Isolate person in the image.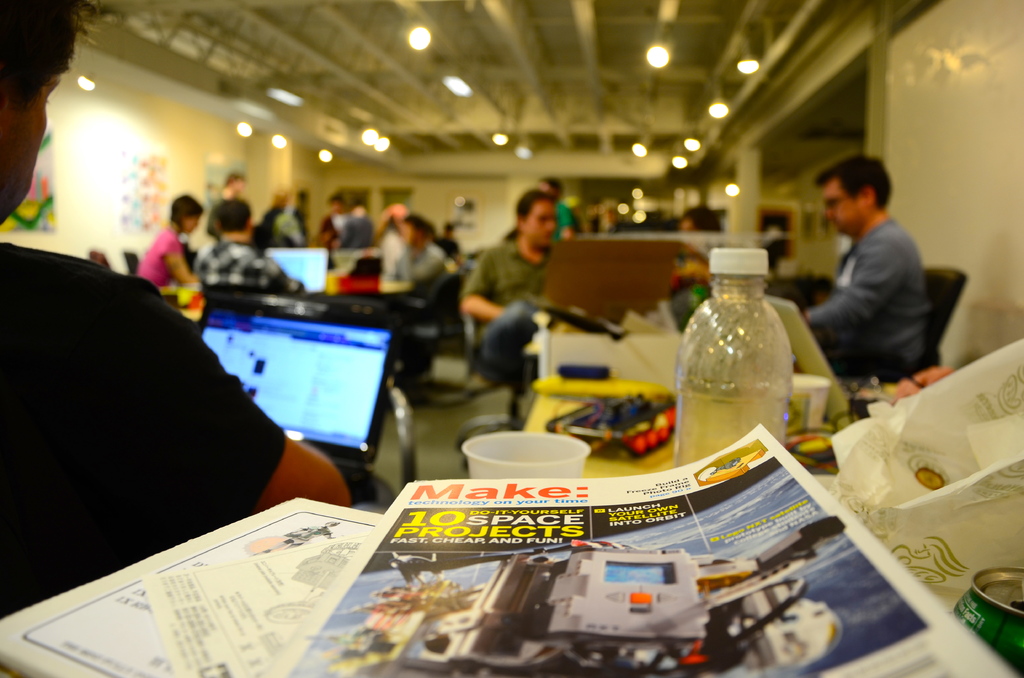
Isolated region: detection(522, 172, 590, 248).
